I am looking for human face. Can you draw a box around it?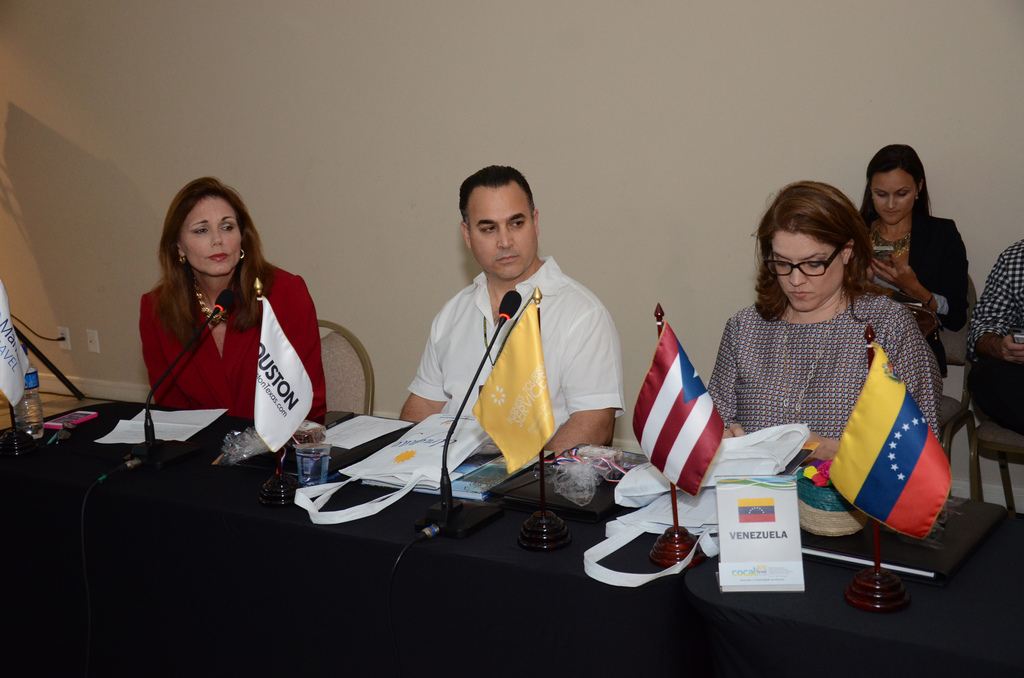
Sure, the bounding box is locate(772, 227, 847, 314).
